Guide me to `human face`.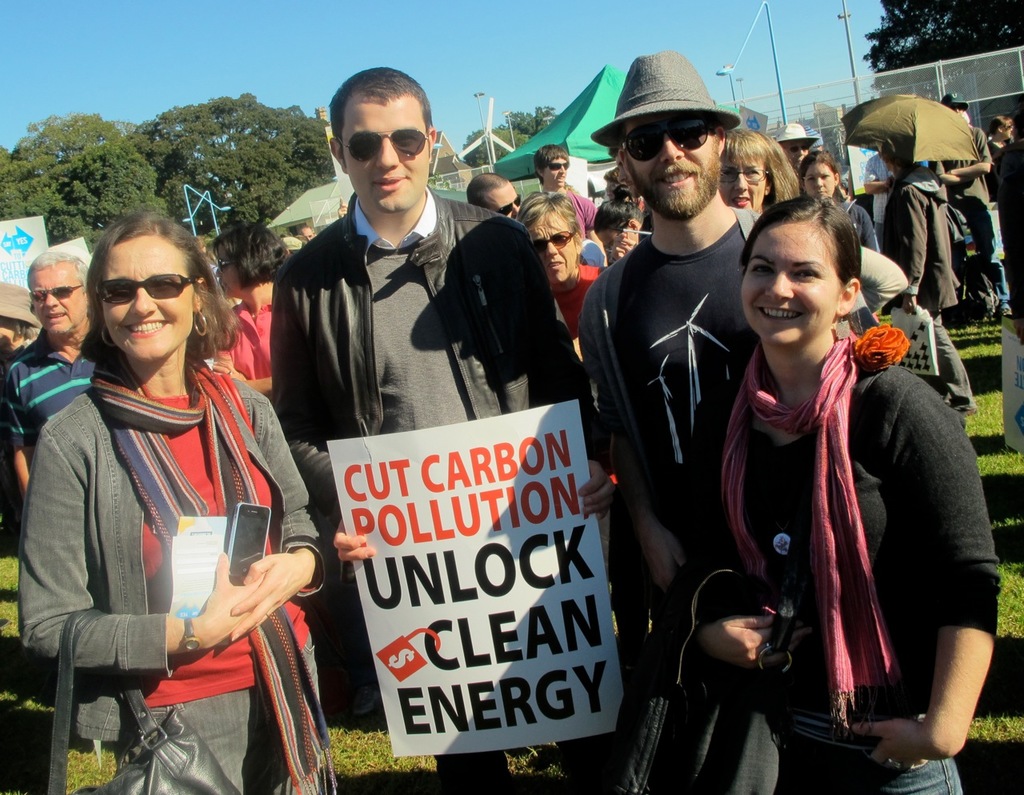
Guidance: [left=526, top=211, right=572, bottom=284].
